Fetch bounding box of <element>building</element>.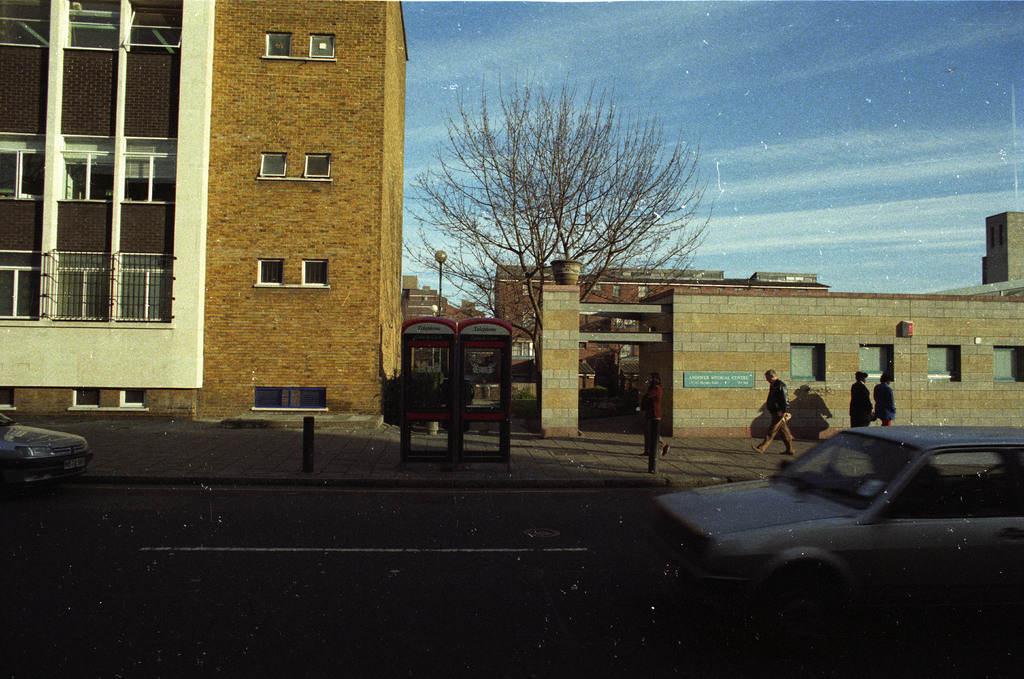
Bbox: 493:264:724:379.
